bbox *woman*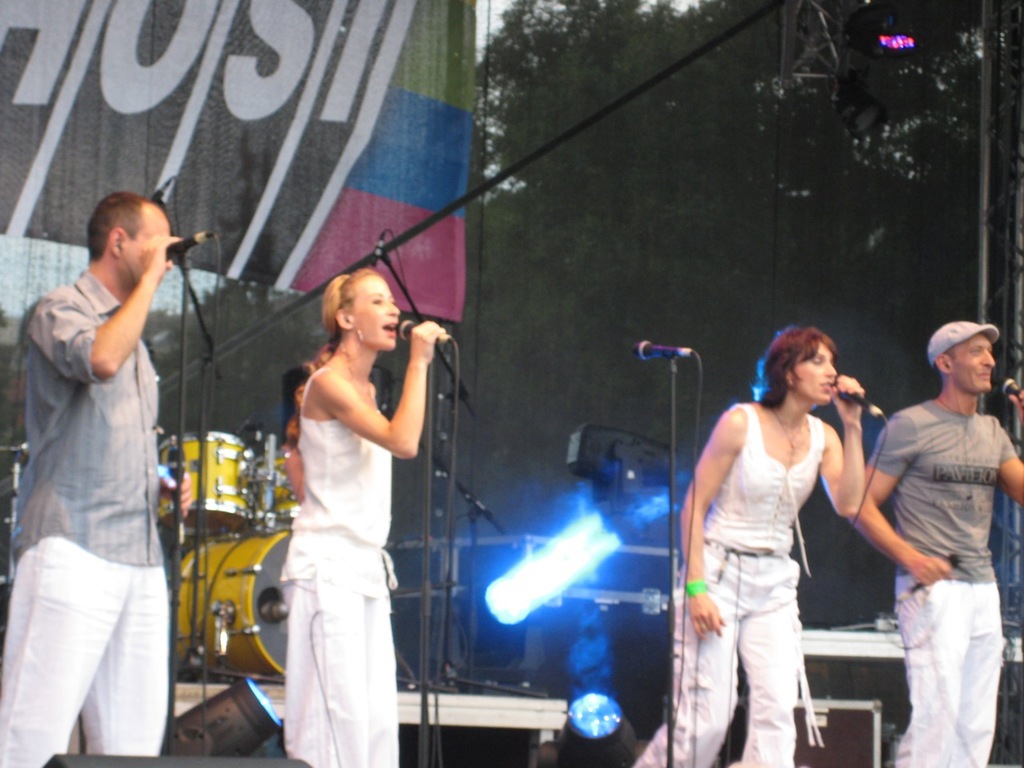
bbox=[248, 244, 432, 750]
